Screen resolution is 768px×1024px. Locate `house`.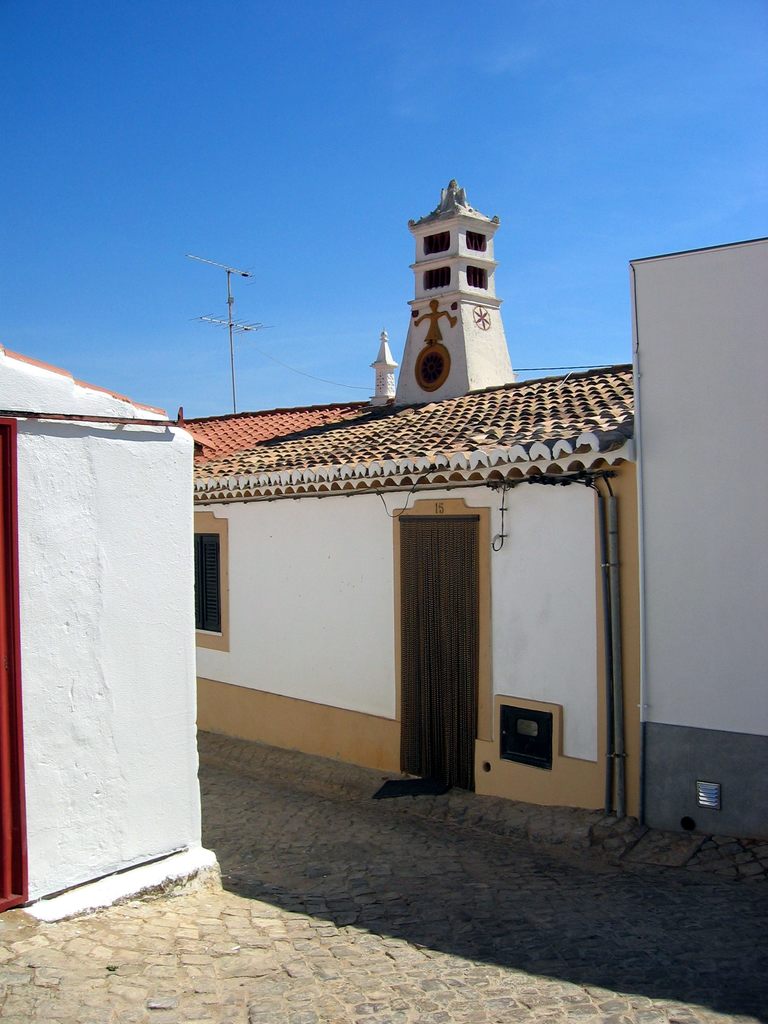
<box>0,330,228,921</box>.
